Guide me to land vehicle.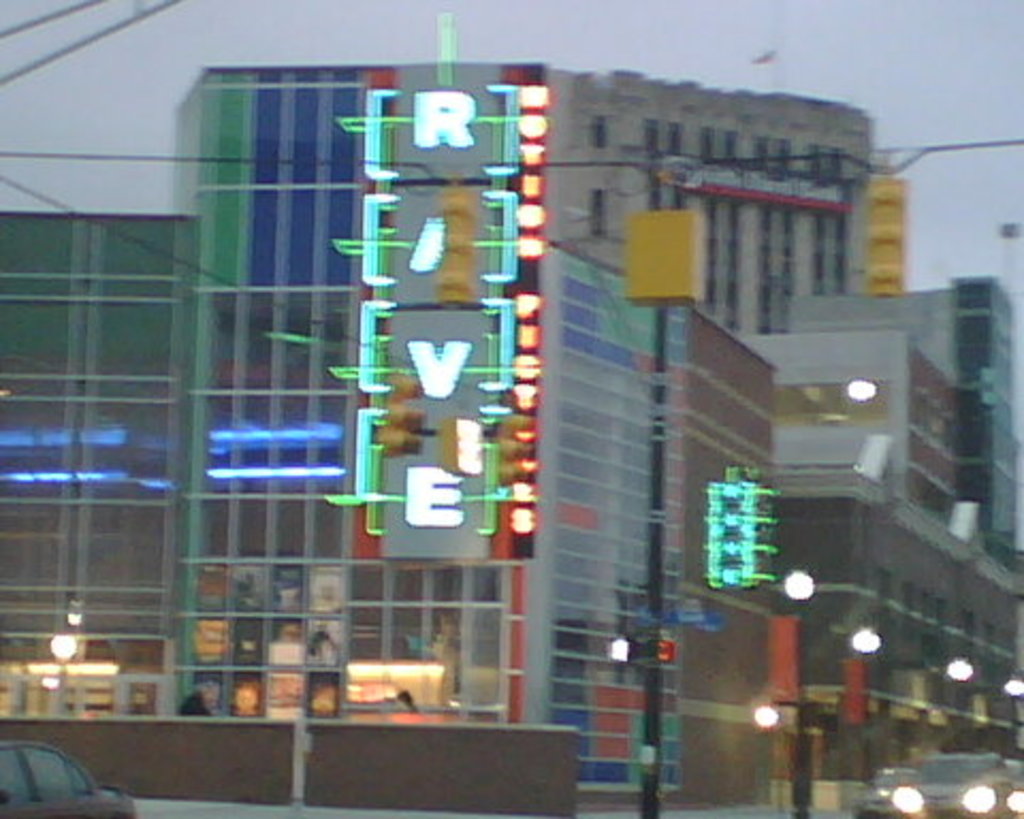
Guidance: <box>858,772,924,817</box>.
